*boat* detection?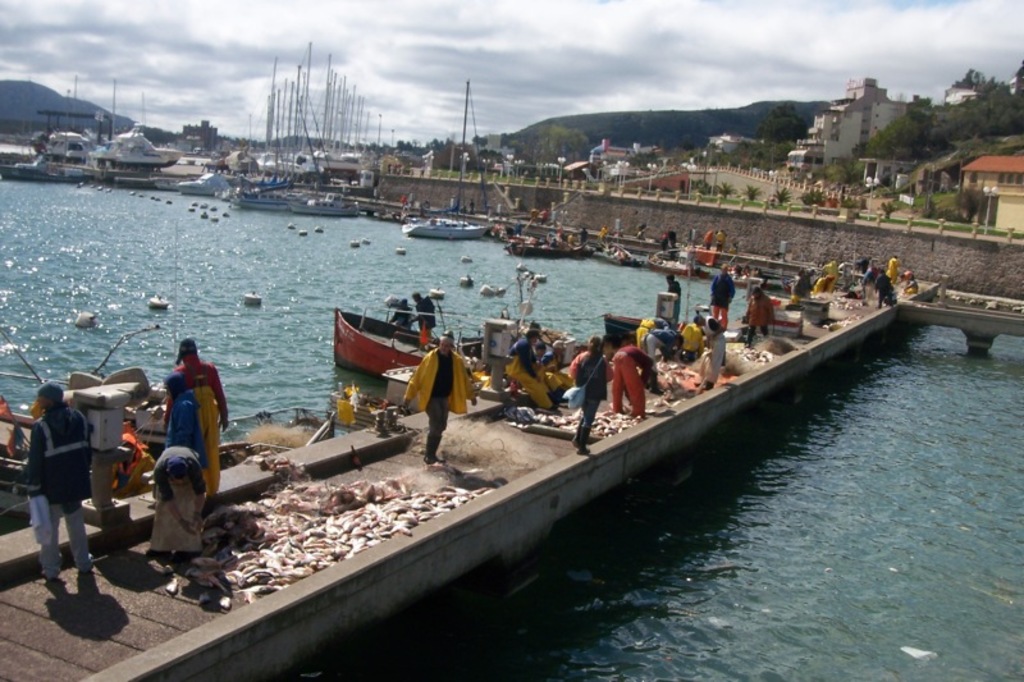
region(87, 129, 183, 184)
